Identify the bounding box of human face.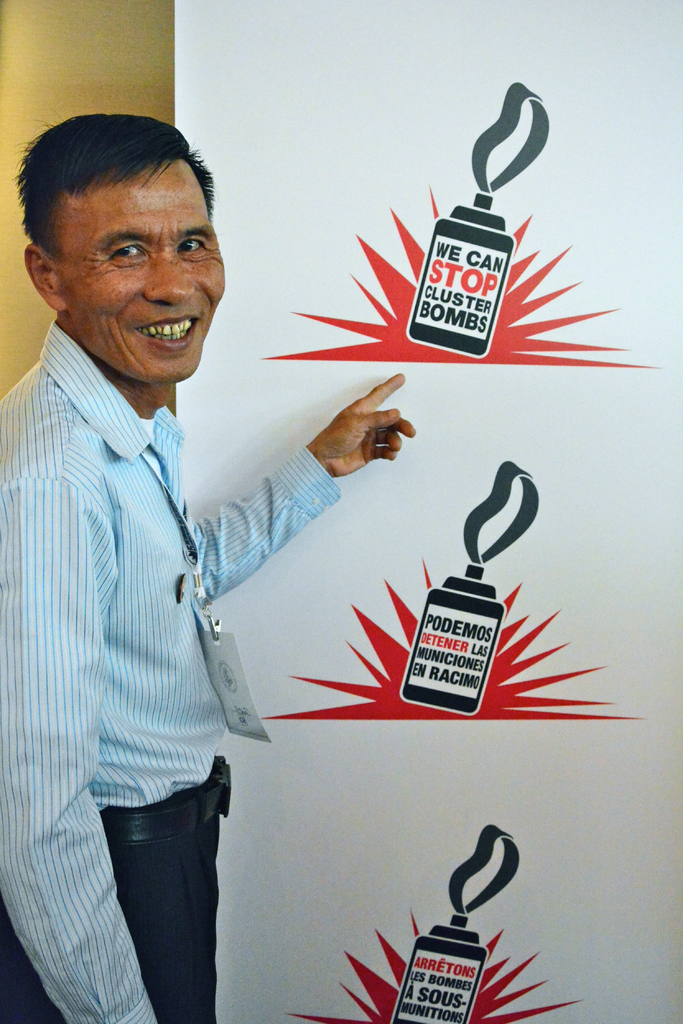
Rect(58, 168, 232, 389).
